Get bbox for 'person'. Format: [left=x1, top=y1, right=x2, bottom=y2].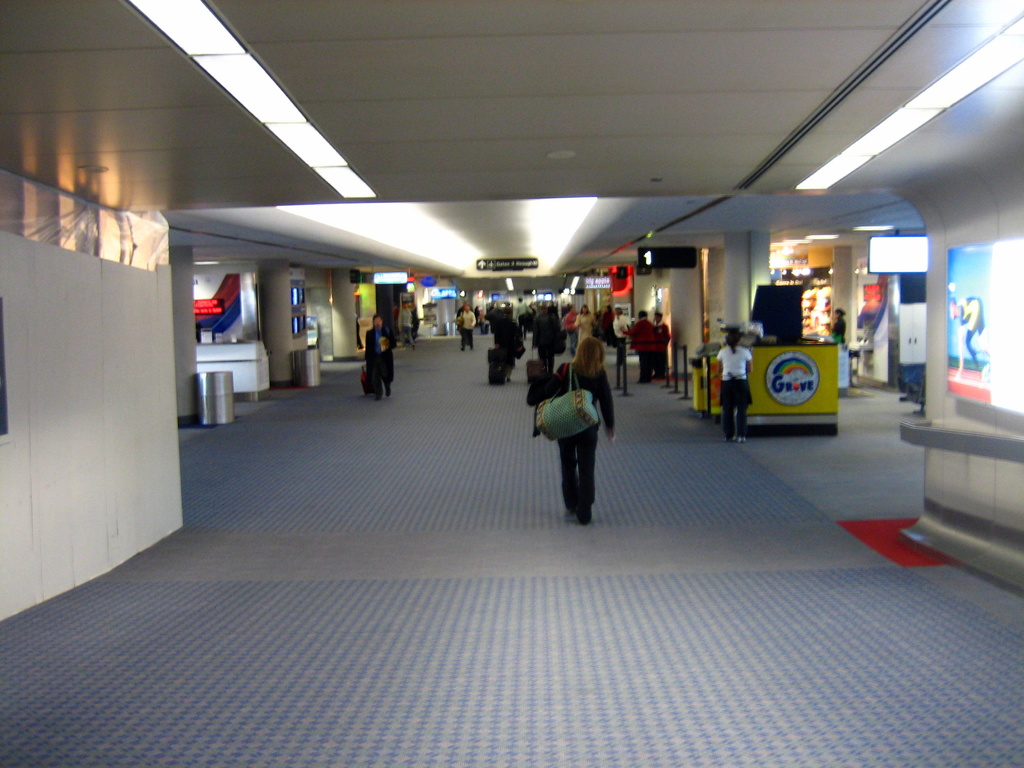
[left=361, top=309, right=398, bottom=402].
